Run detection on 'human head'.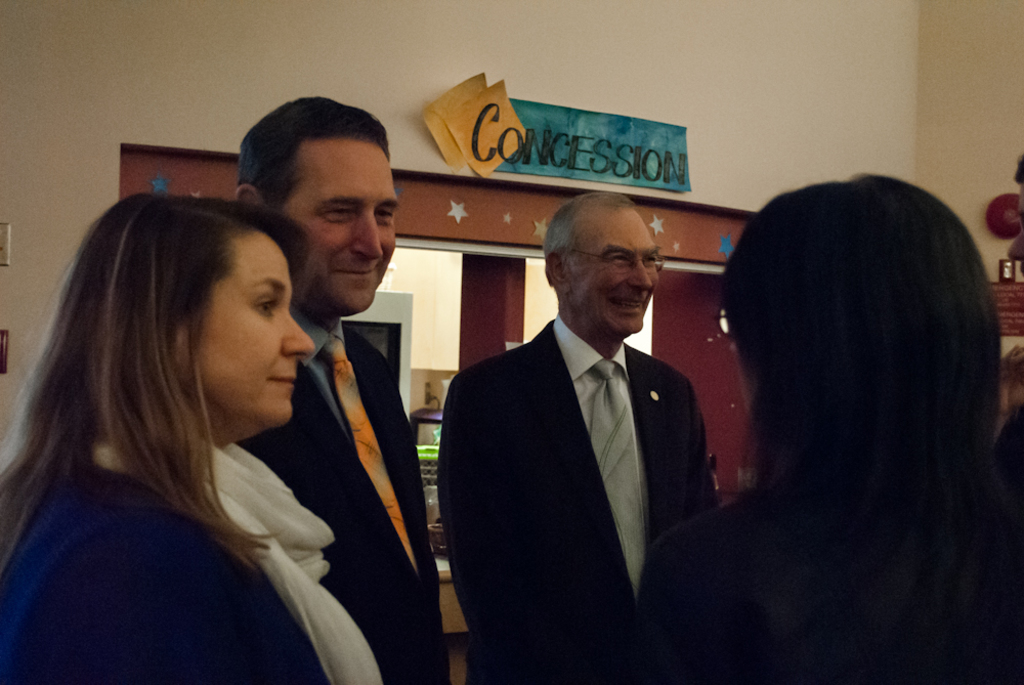
Result: <bbox>544, 186, 662, 336</bbox>.
